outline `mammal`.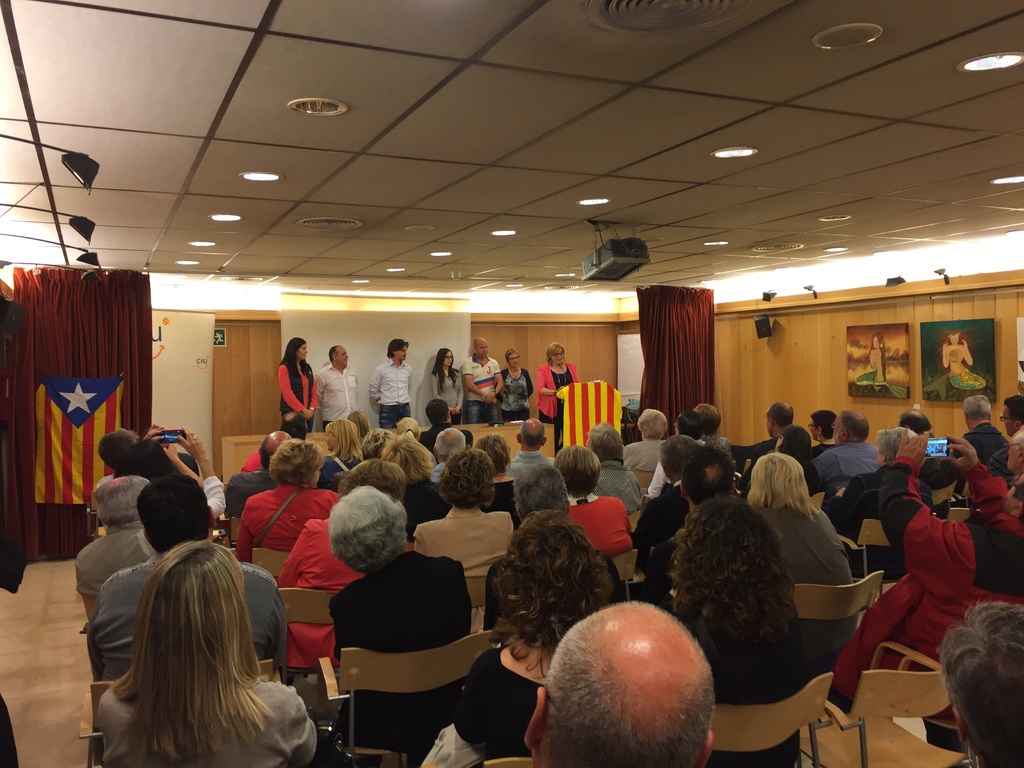
Outline: locate(524, 596, 708, 767).
